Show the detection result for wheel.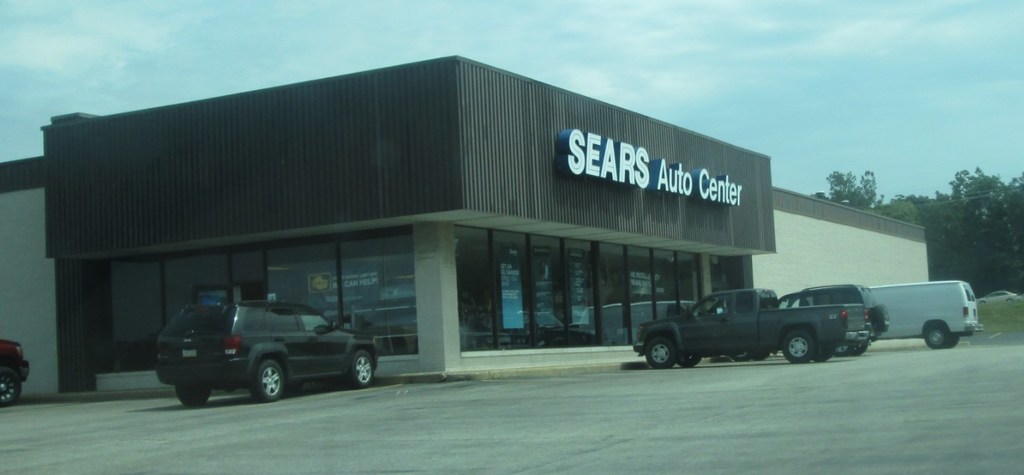
bbox=[838, 343, 866, 358].
